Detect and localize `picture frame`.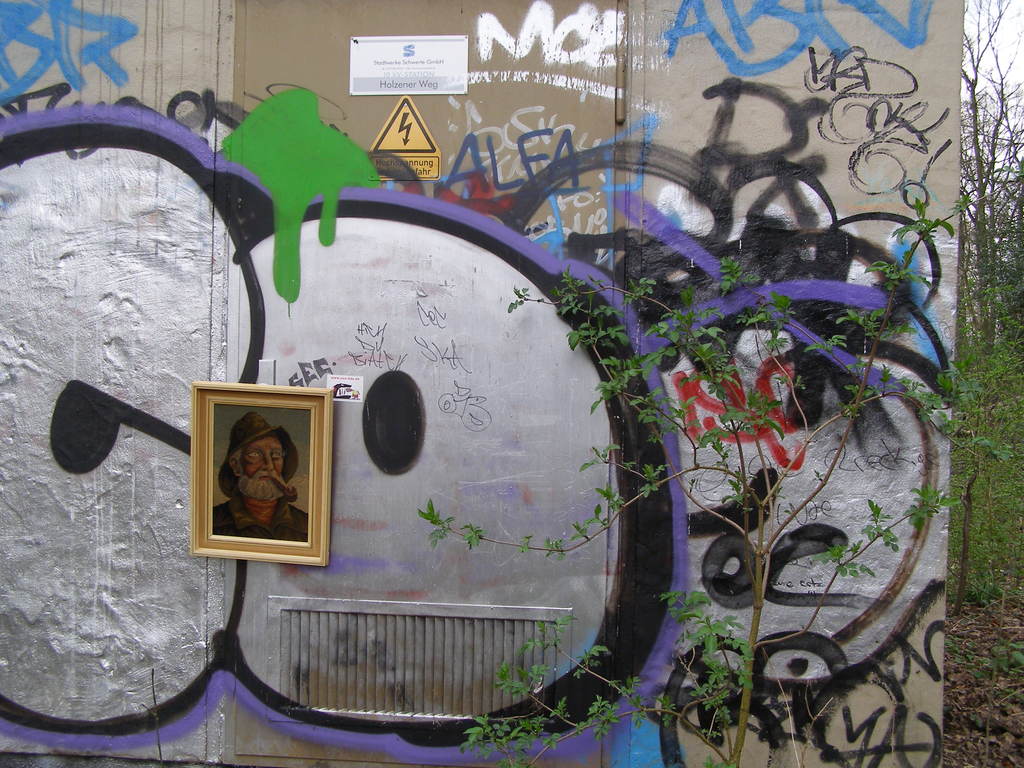
Localized at select_region(190, 379, 333, 565).
